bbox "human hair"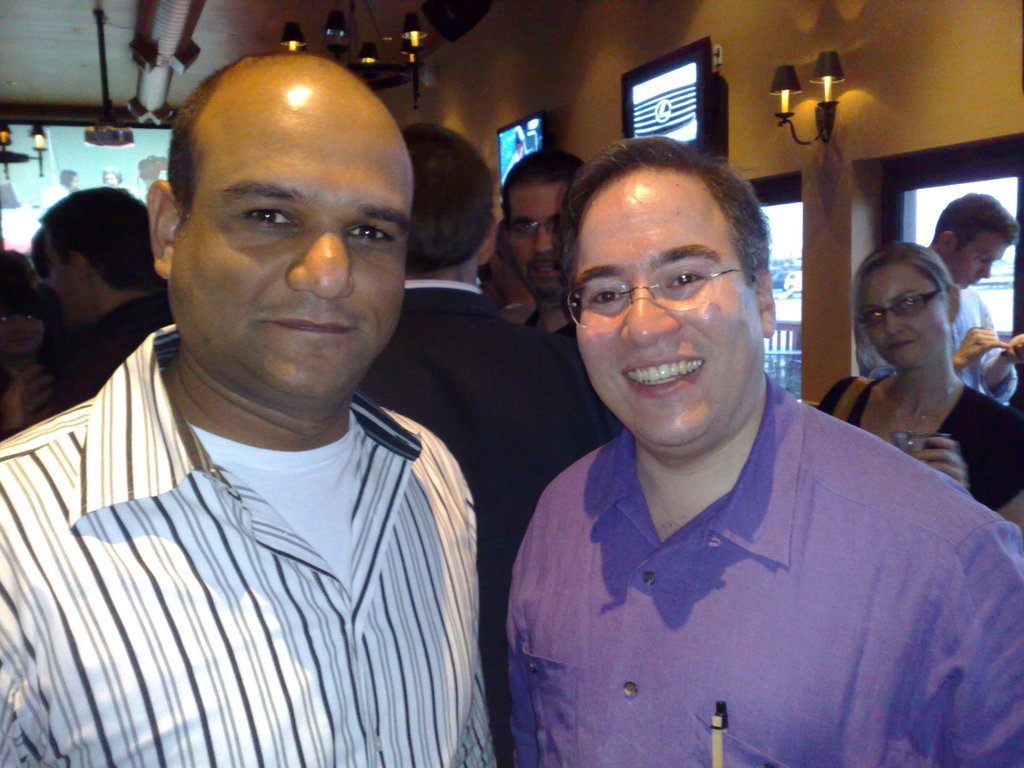
{"x1": 931, "y1": 189, "x2": 1018, "y2": 247}
